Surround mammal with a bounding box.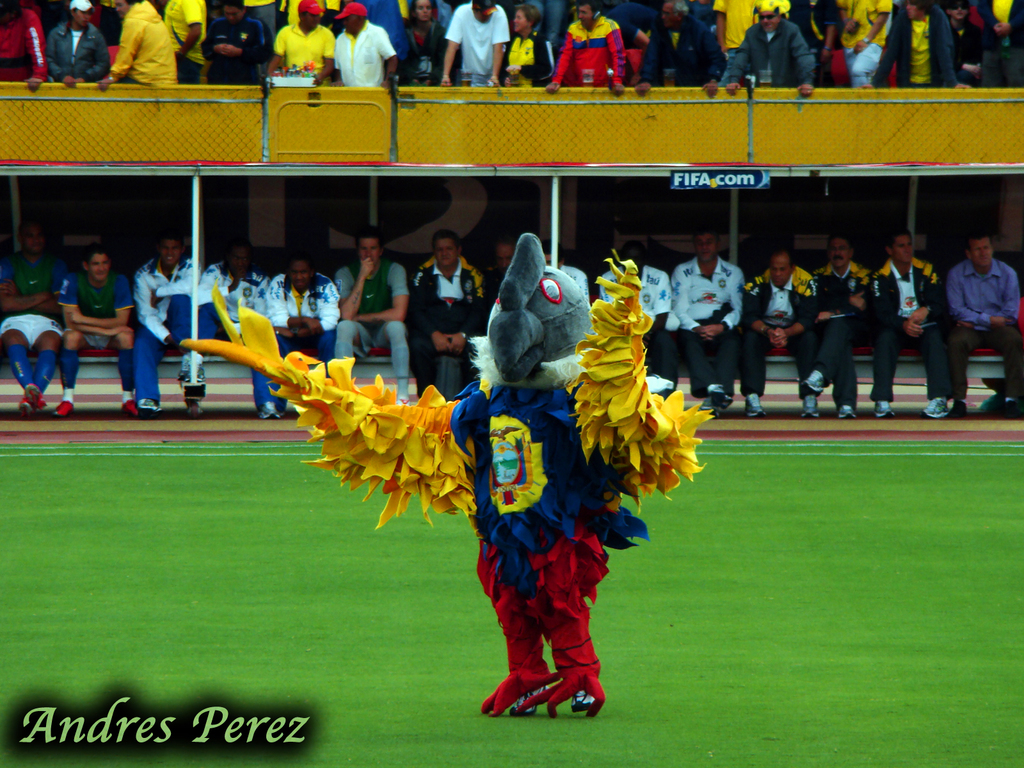
Rect(439, 0, 511, 91).
